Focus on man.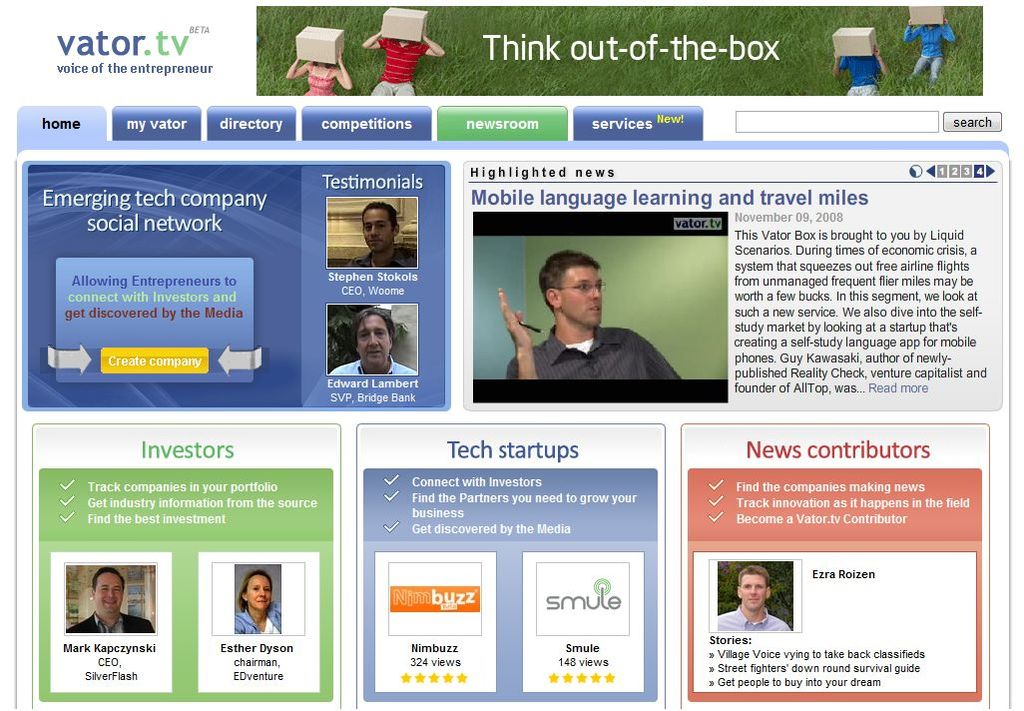
Focused at Rect(347, 202, 415, 270).
